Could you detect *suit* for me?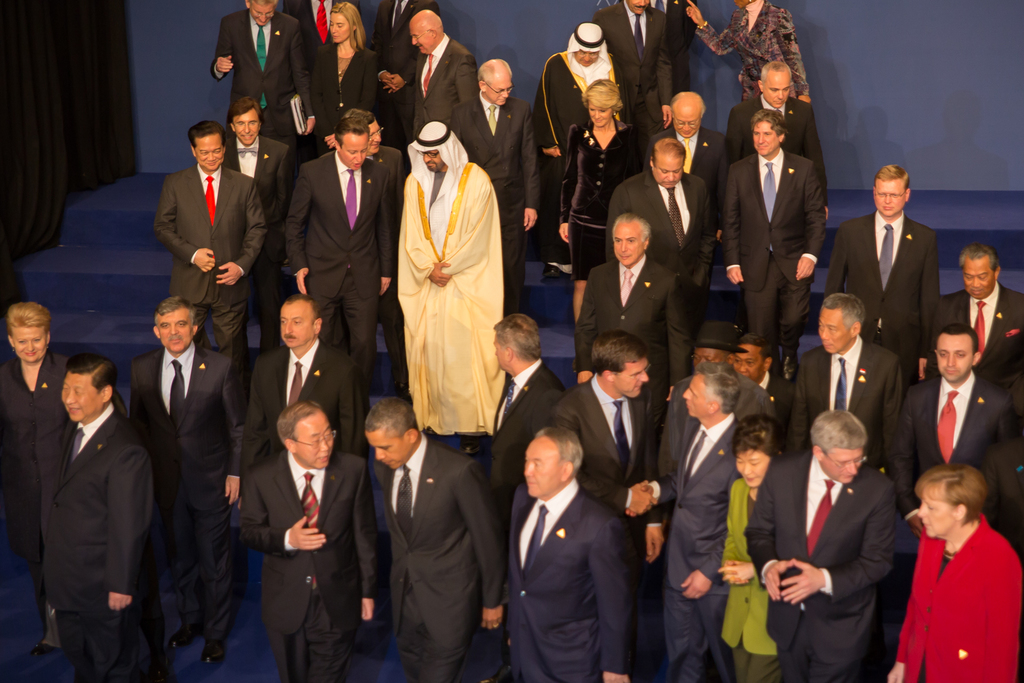
Detection result: region(637, 124, 724, 203).
